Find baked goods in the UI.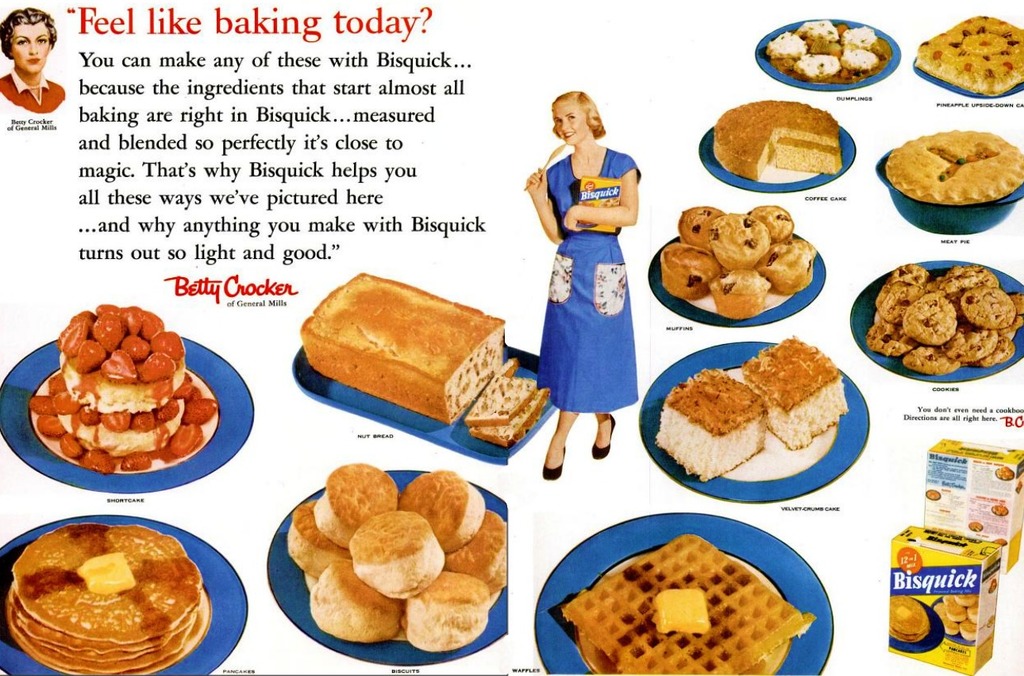
UI element at select_region(552, 532, 807, 675).
